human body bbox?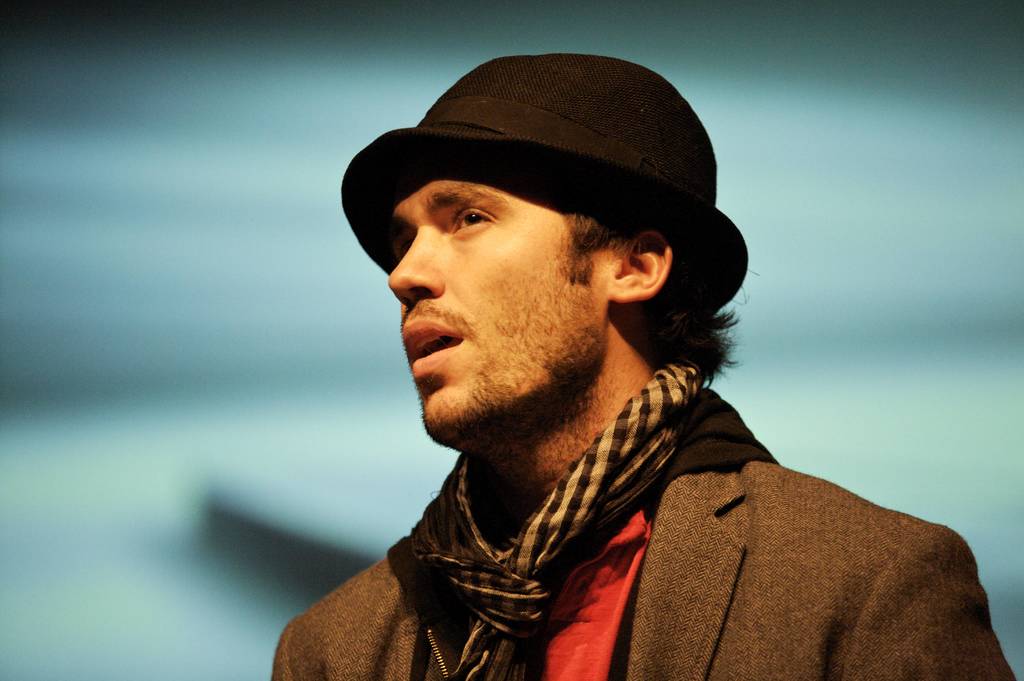
(204, 74, 864, 672)
